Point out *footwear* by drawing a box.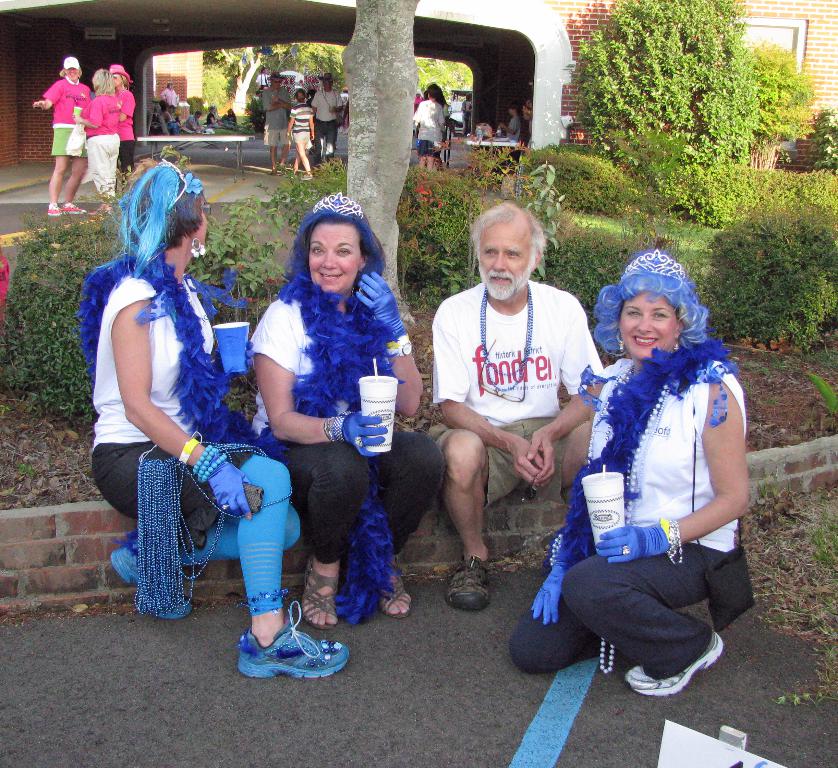
l=446, t=557, r=496, b=610.
